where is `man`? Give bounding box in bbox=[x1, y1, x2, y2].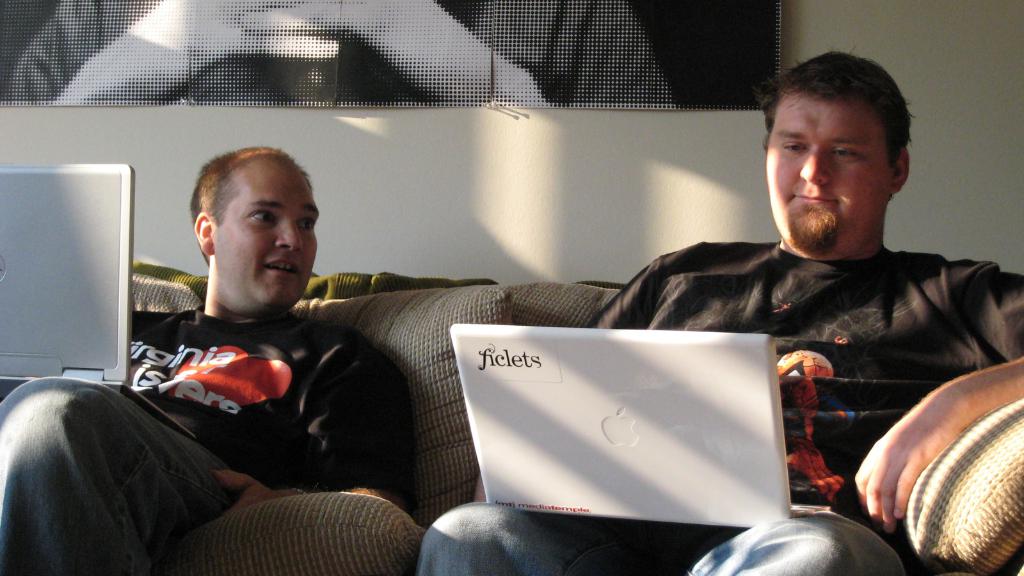
bbox=[0, 148, 408, 575].
